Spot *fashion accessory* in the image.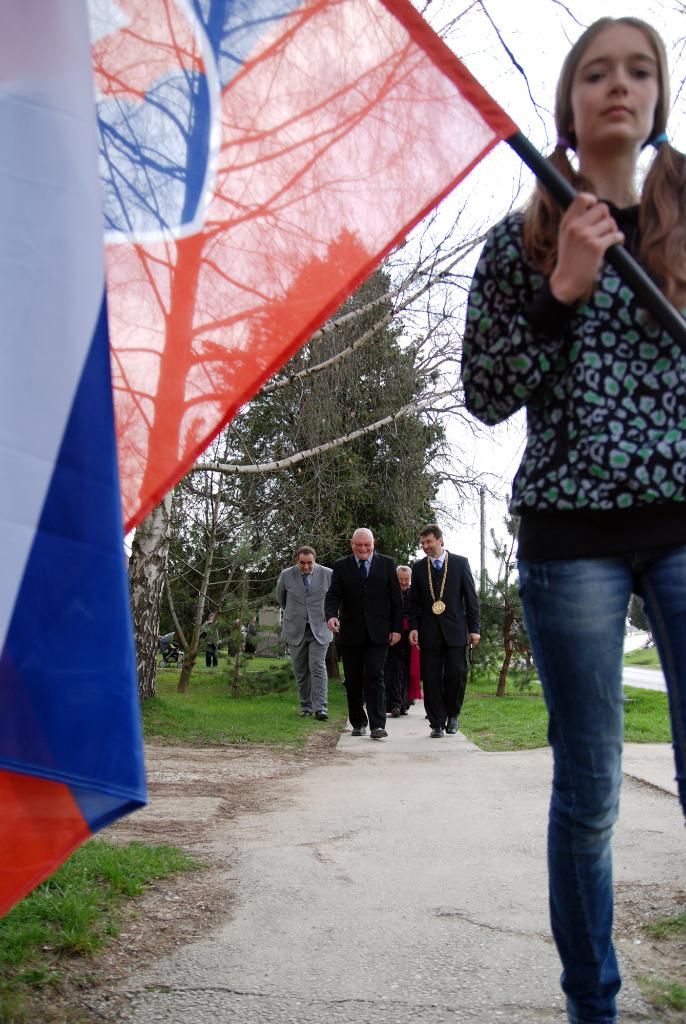
*fashion accessory* found at Rect(434, 556, 441, 566).
